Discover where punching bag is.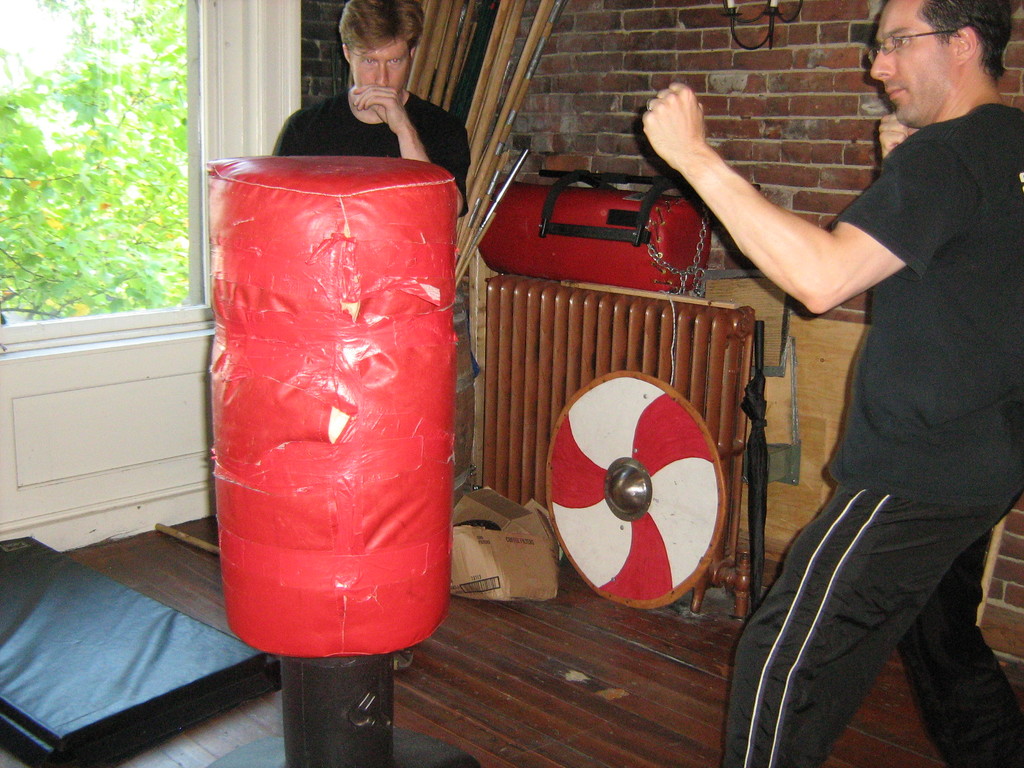
Discovered at (x1=208, y1=154, x2=456, y2=659).
